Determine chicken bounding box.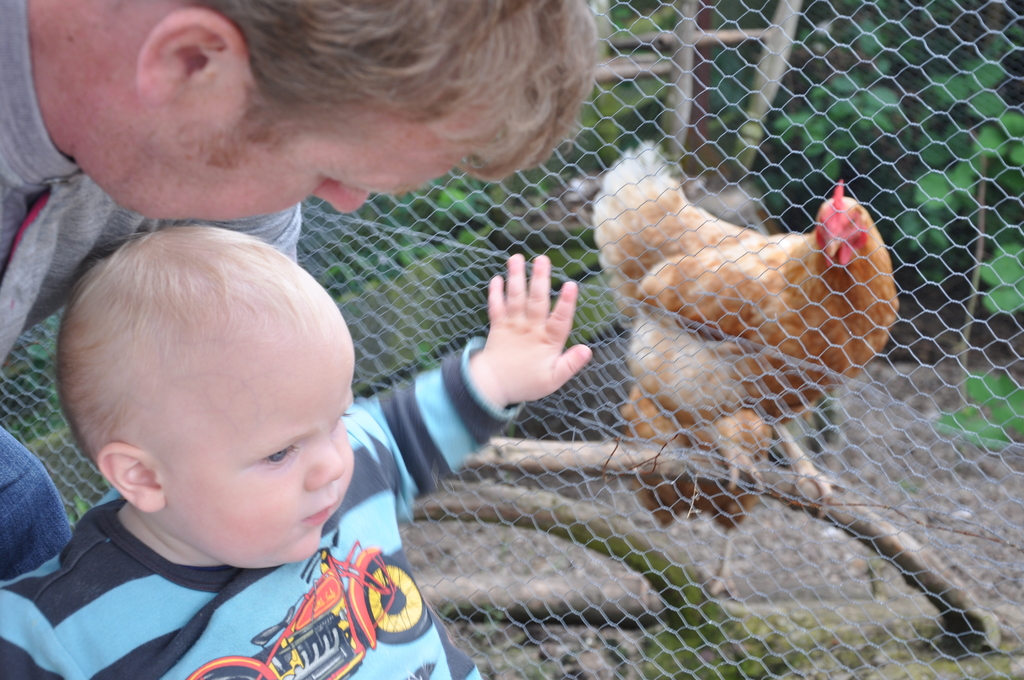
Determined: region(614, 378, 771, 613).
